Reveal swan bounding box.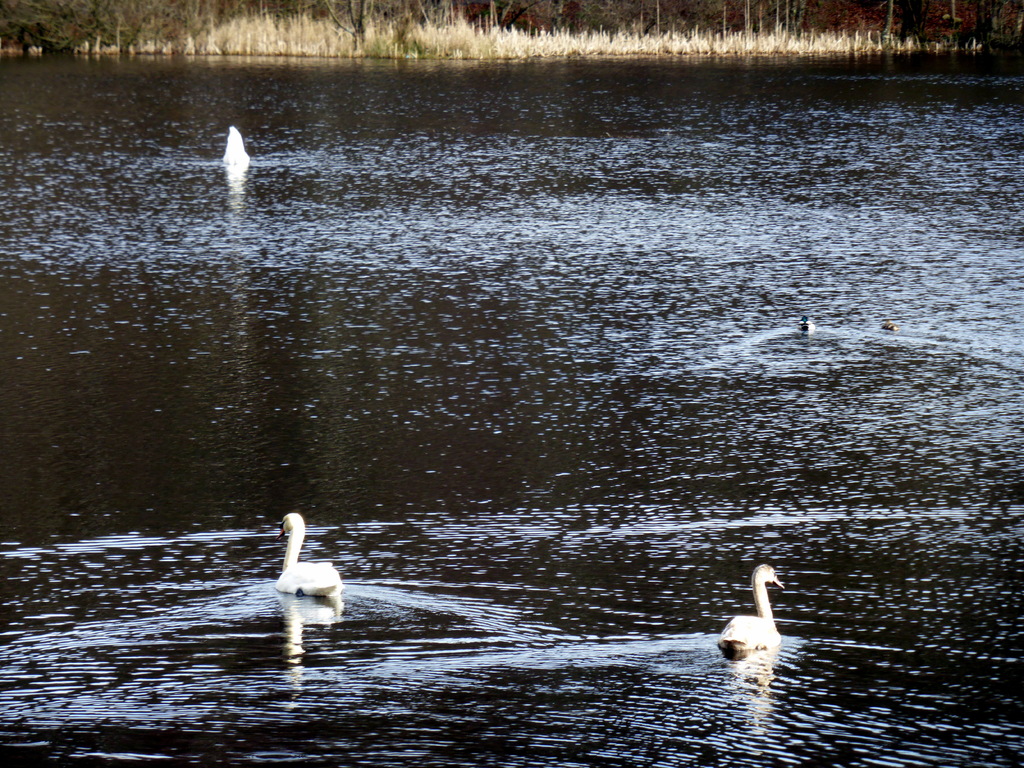
Revealed: [256, 508, 348, 614].
